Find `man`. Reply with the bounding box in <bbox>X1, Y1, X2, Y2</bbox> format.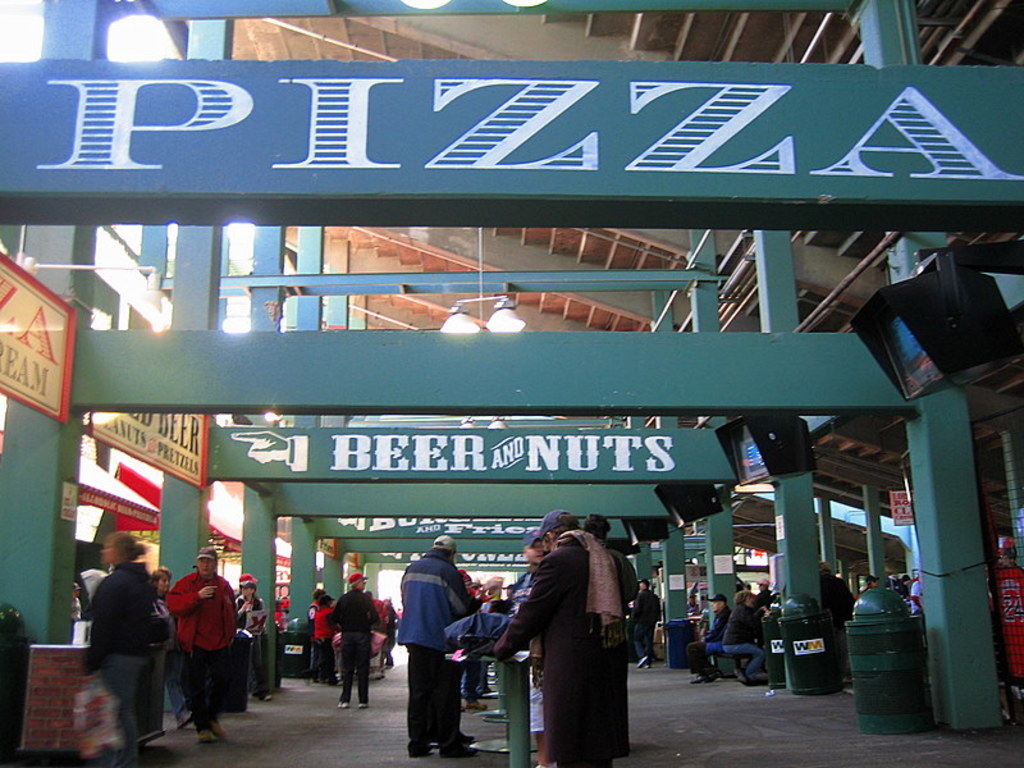
<bbox>626, 568, 666, 669</bbox>.
